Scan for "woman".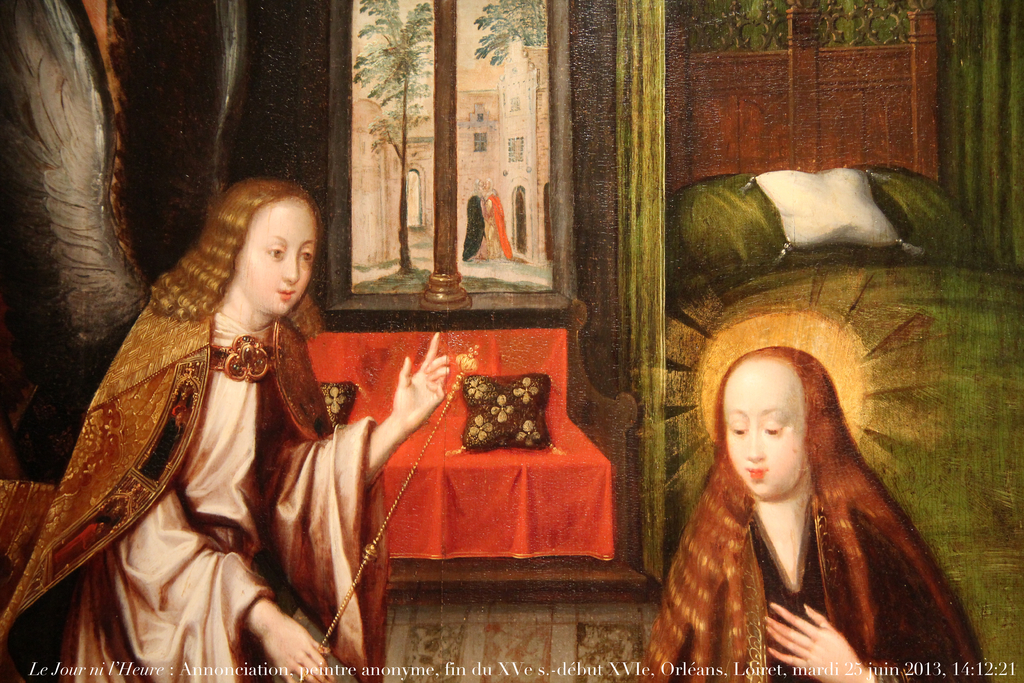
Scan result: locate(636, 328, 968, 679).
